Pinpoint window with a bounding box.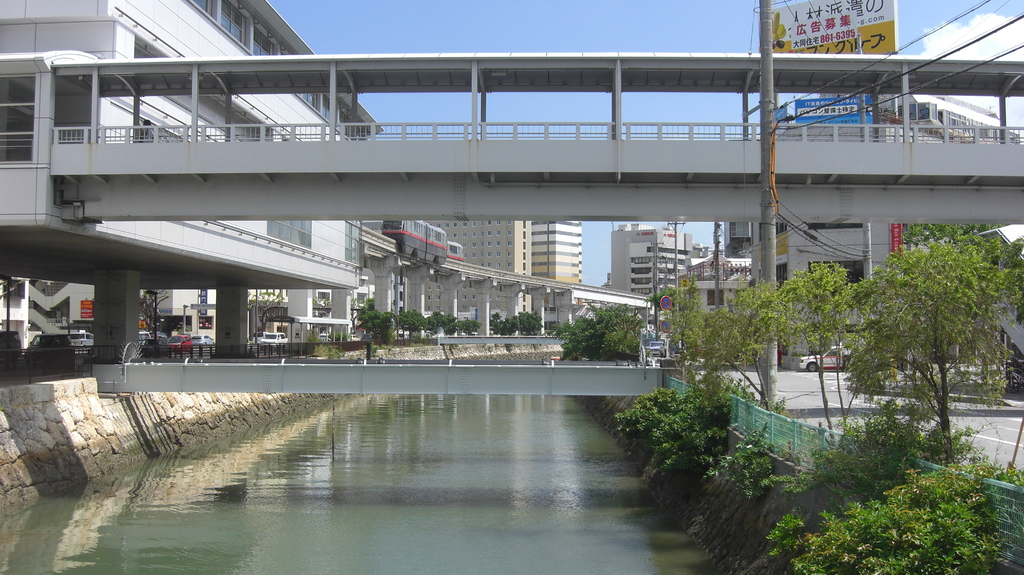
(x1=332, y1=101, x2=348, y2=136).
